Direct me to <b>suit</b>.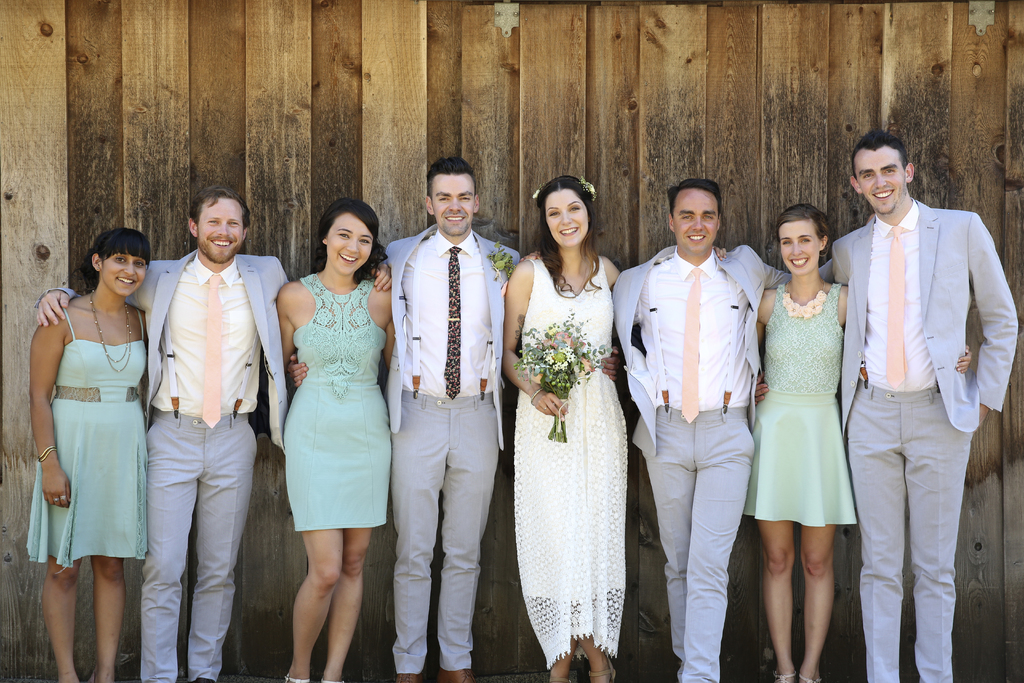
Direction: detection(35, 251, 287, 682).
